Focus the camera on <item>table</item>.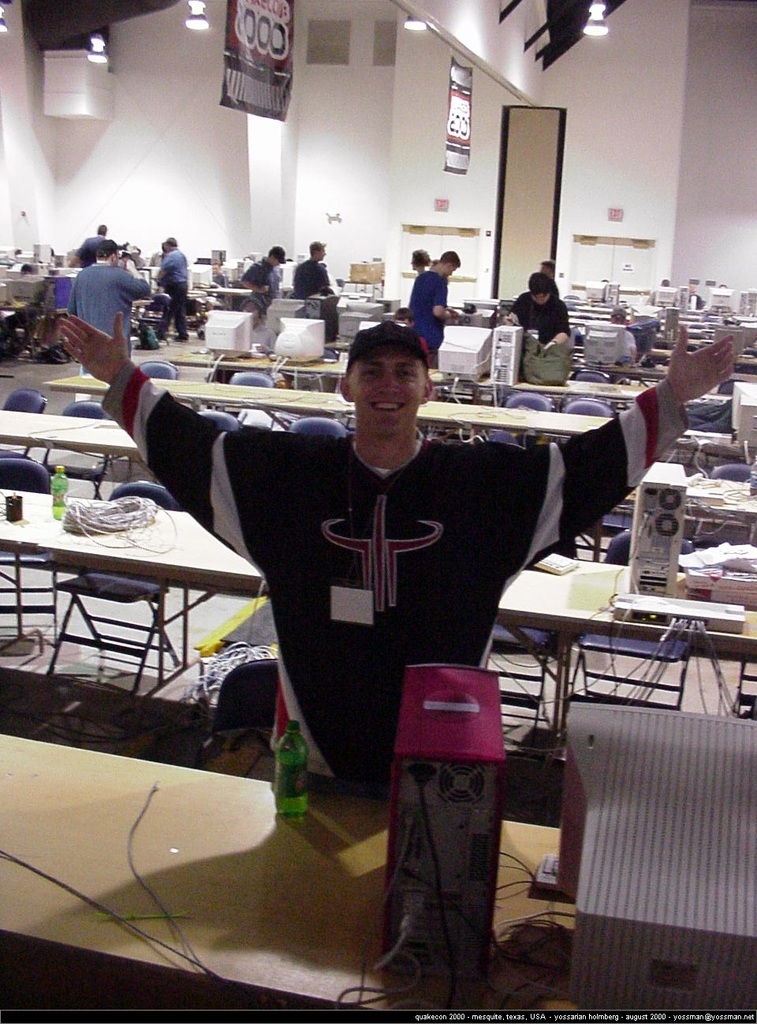
Focus region: box=[0, 410, 139, 499].
